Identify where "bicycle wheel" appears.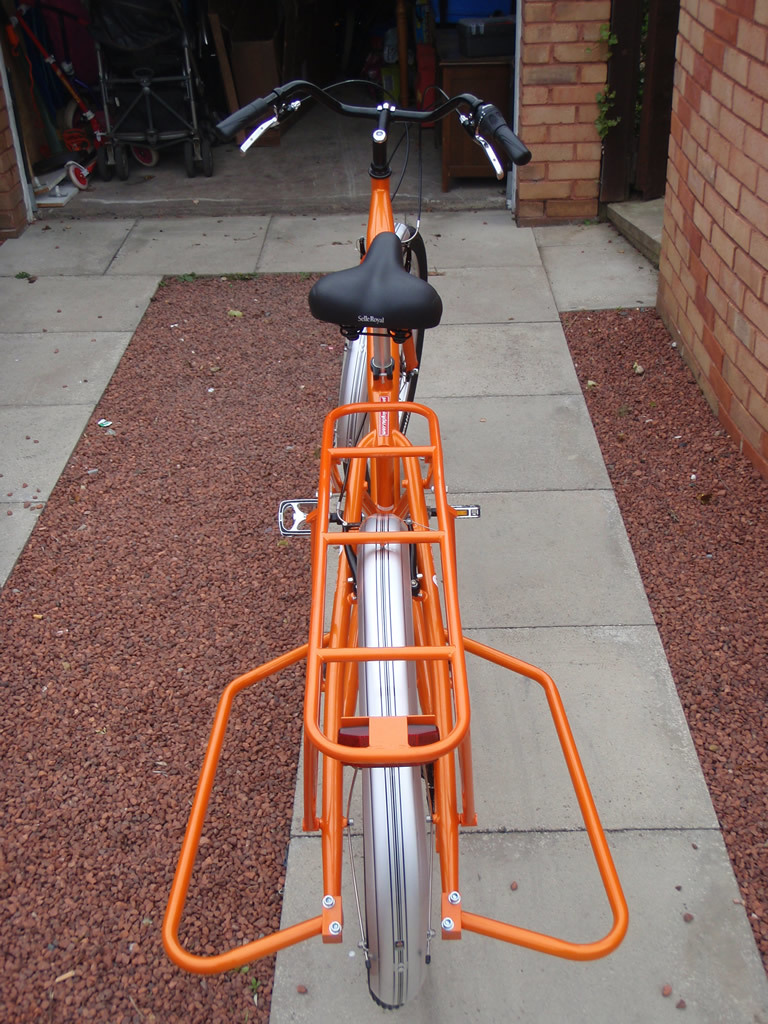
Appears at [390,224,424,435].
